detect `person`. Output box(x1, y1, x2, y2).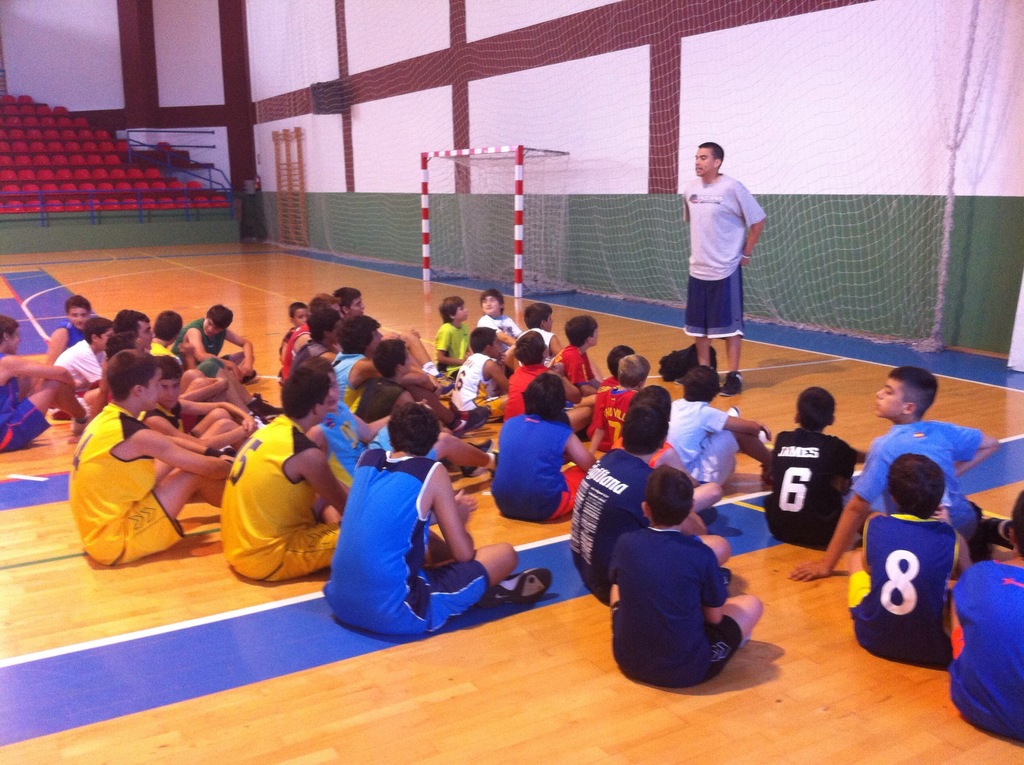
box(317, 388, 493, 481).
